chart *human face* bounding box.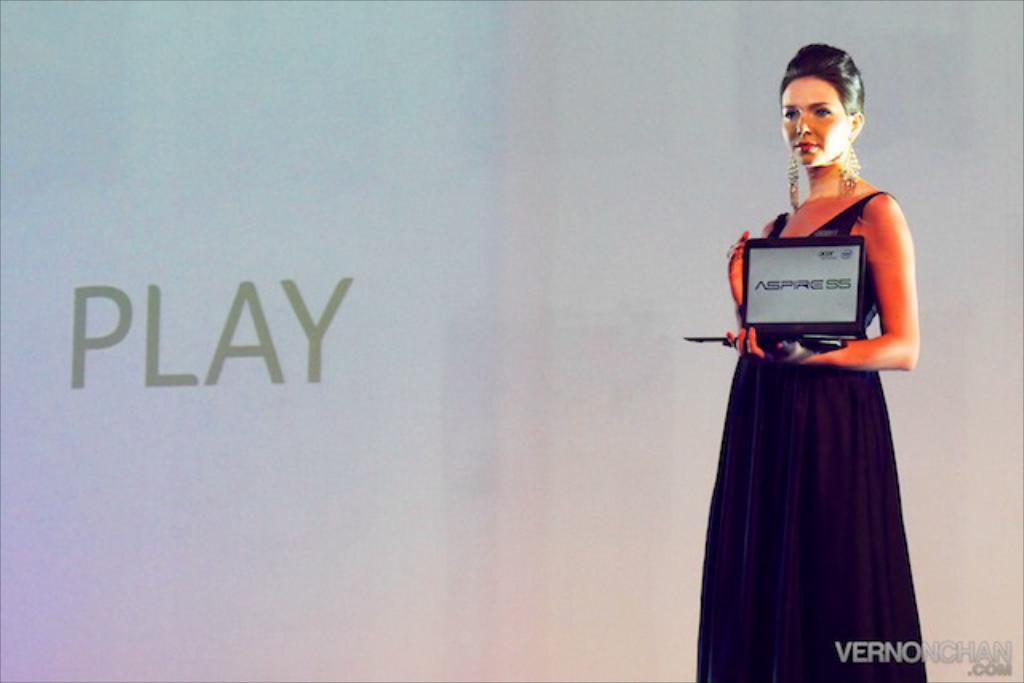
Charted: l=781, t=75, r=846, b=162.
